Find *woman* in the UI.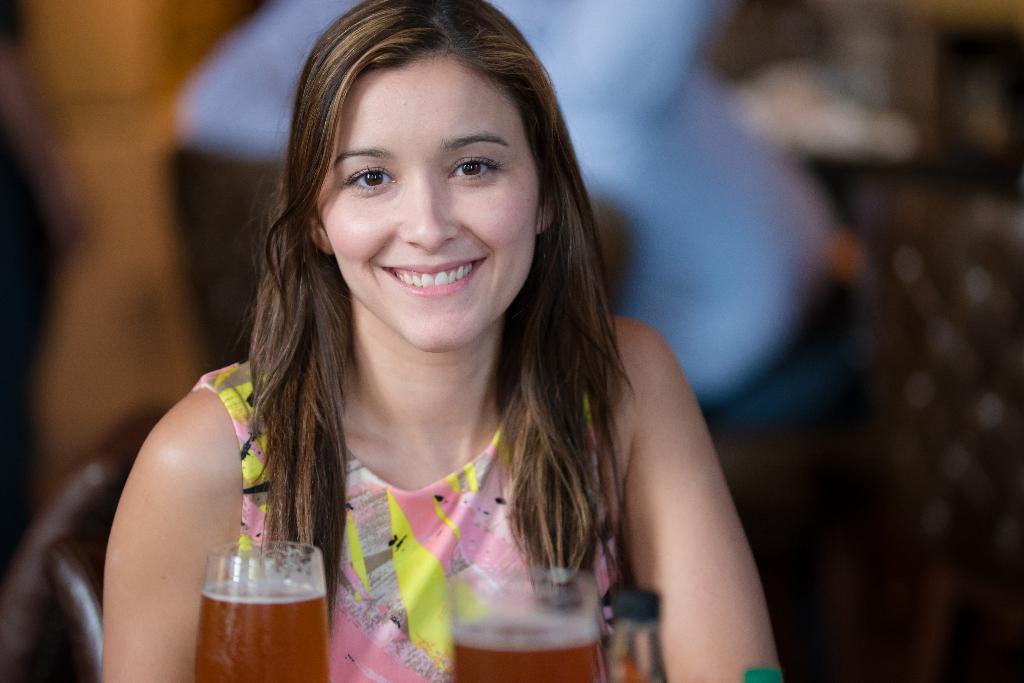
UI element at bbox=(136, 0, 706, 657).
